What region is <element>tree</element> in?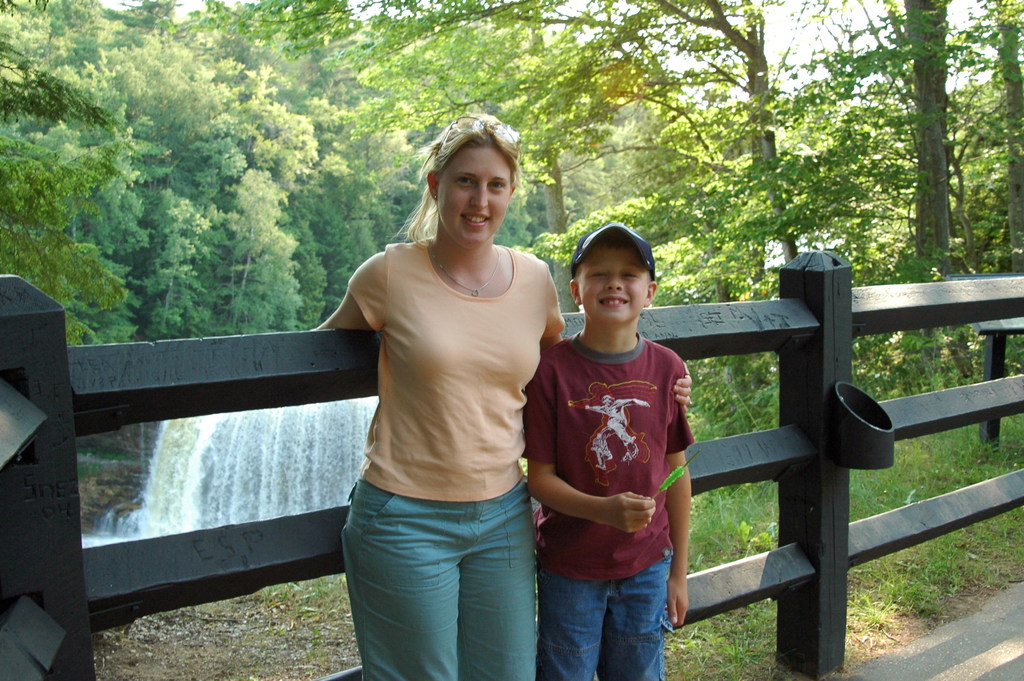
select_region(299, 184, 354, 310).
